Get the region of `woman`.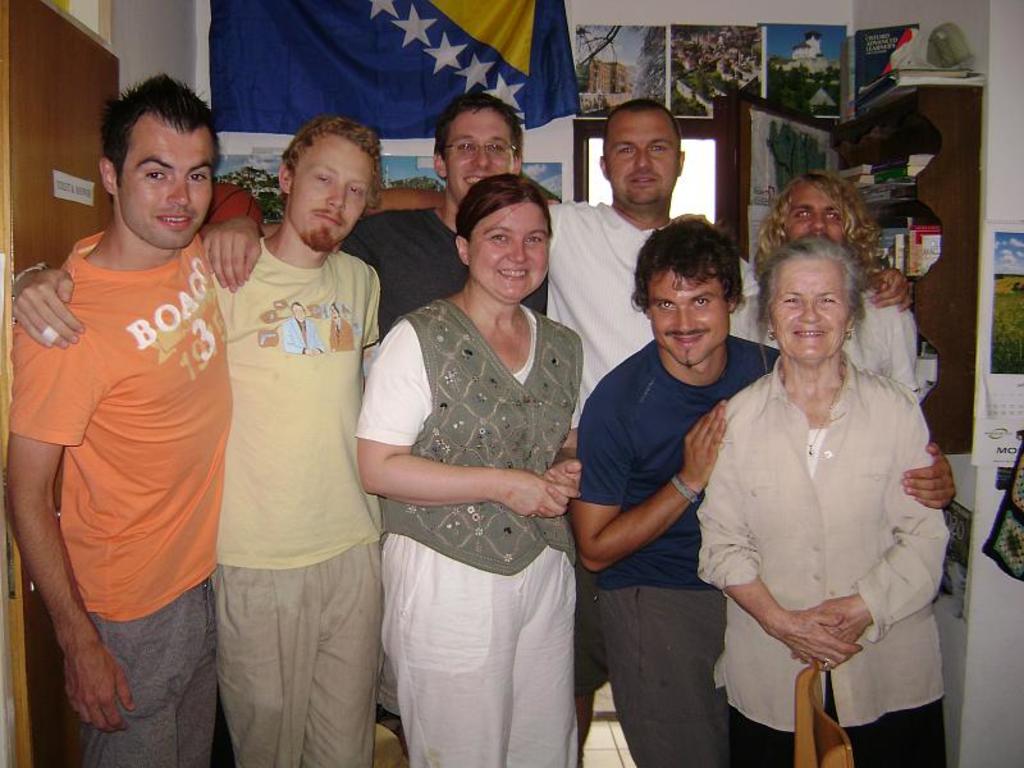
352/145/608/767.
